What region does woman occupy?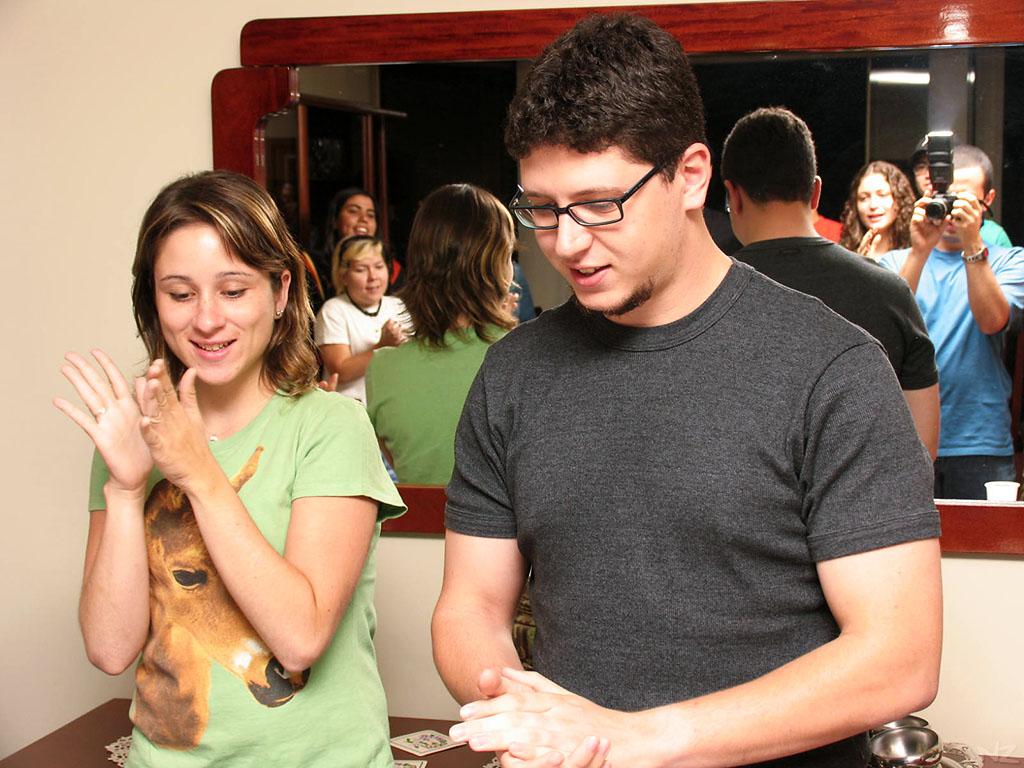
locate(67, 175, 388, 765).
